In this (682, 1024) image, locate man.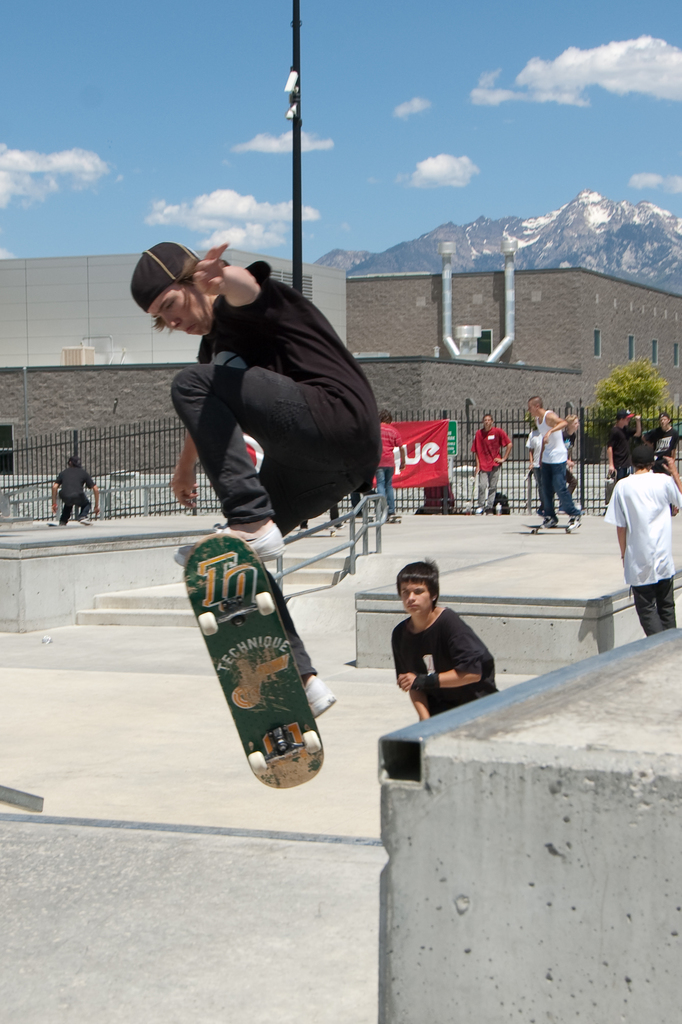
Bounding box: (640,413,675,477).
